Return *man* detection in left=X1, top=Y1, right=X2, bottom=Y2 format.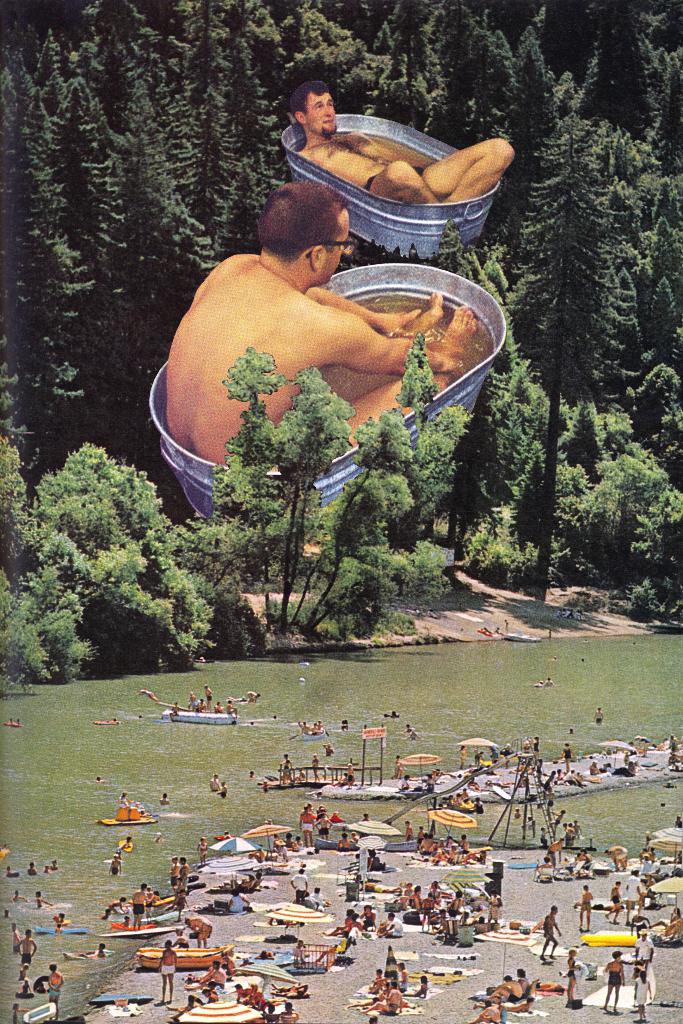
left=544, top=838, right=559, bottom=865.
